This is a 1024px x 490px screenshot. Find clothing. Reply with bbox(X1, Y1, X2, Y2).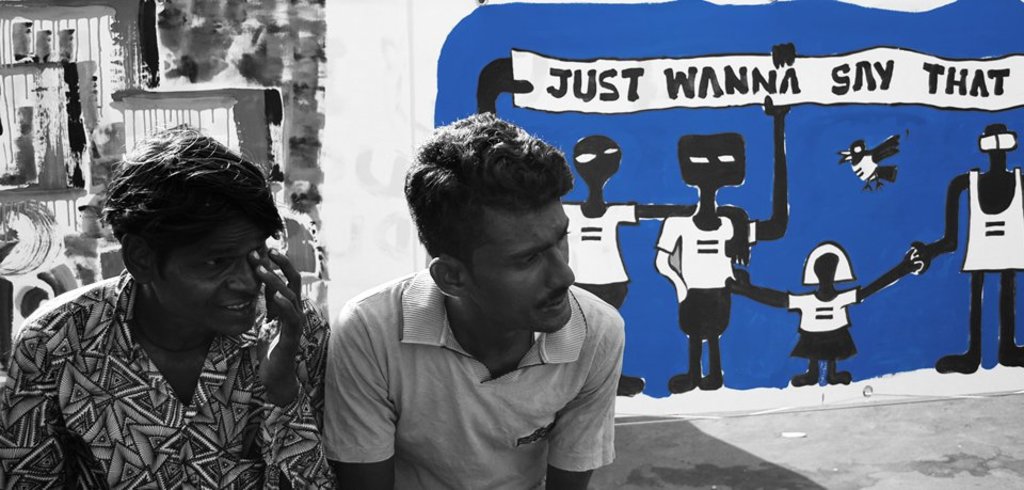
bbox(799, 327, 851, 360).
